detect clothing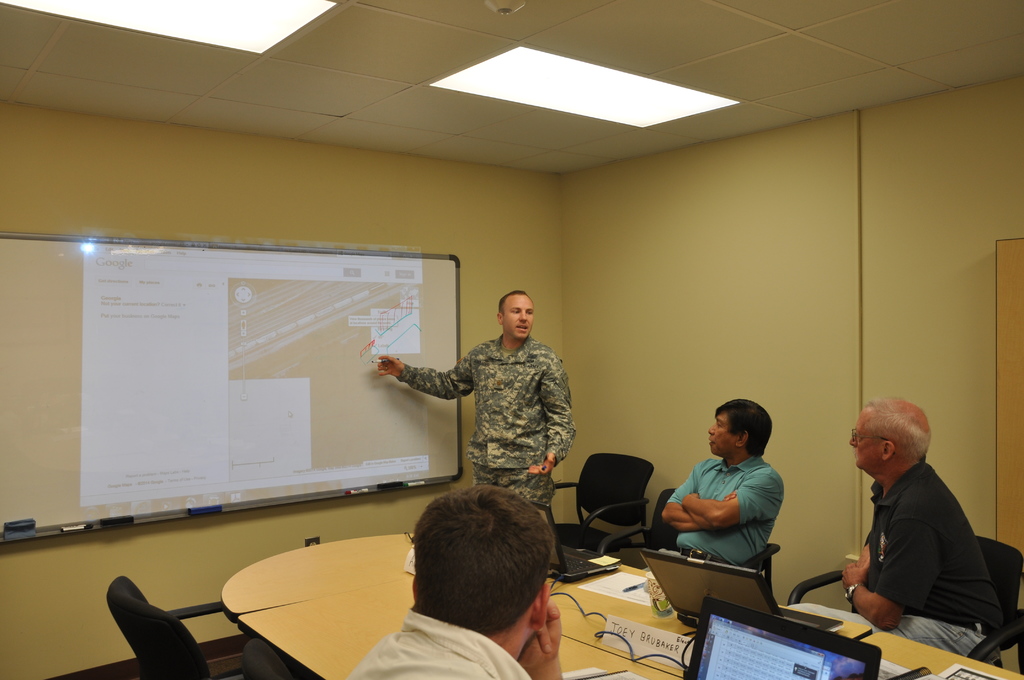
(346,603,538,679)
